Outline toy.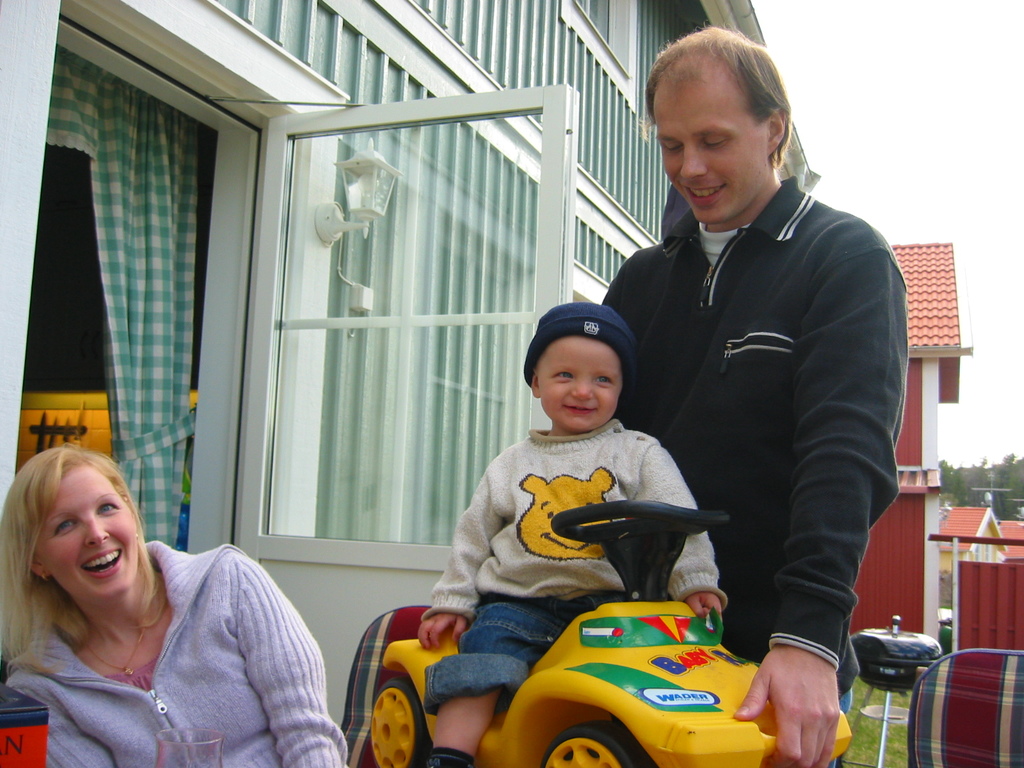
Outline: {"left": 370, "top": 500, "right": 851, "bottom": 767}.
